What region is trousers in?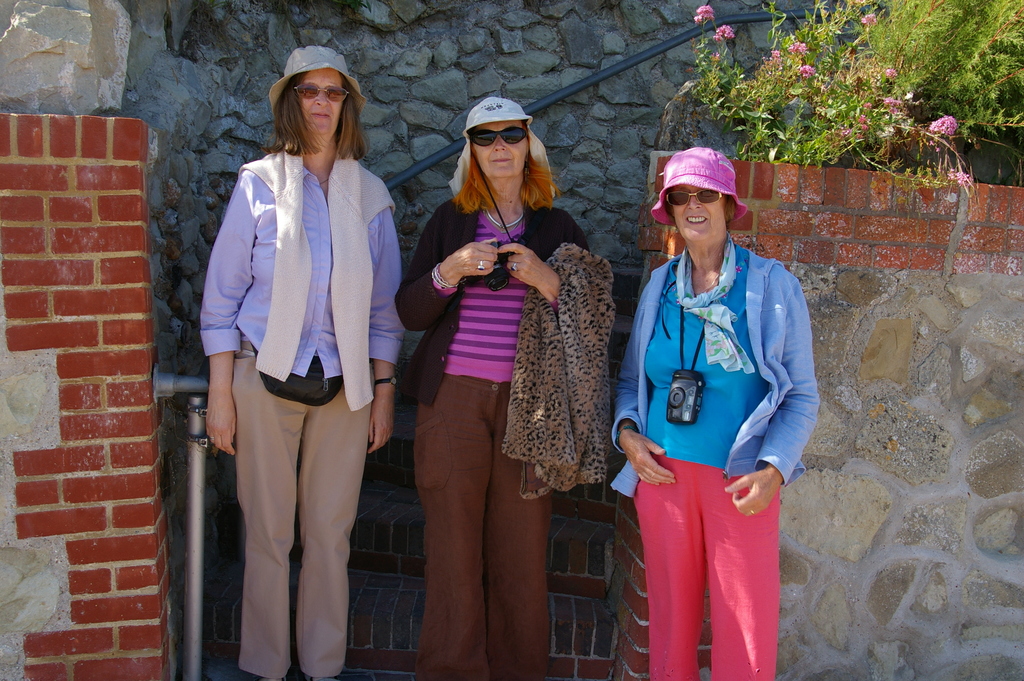
bbox=(409, 368, 554, 680).
